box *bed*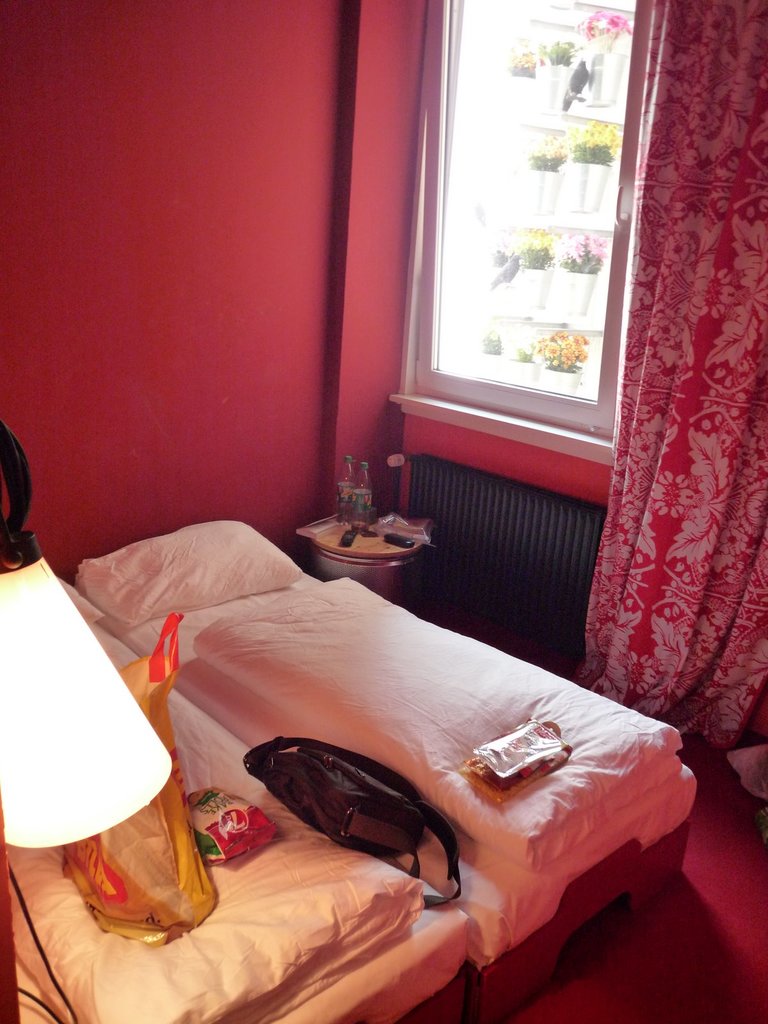
<box>0,515,705,1022</box>
